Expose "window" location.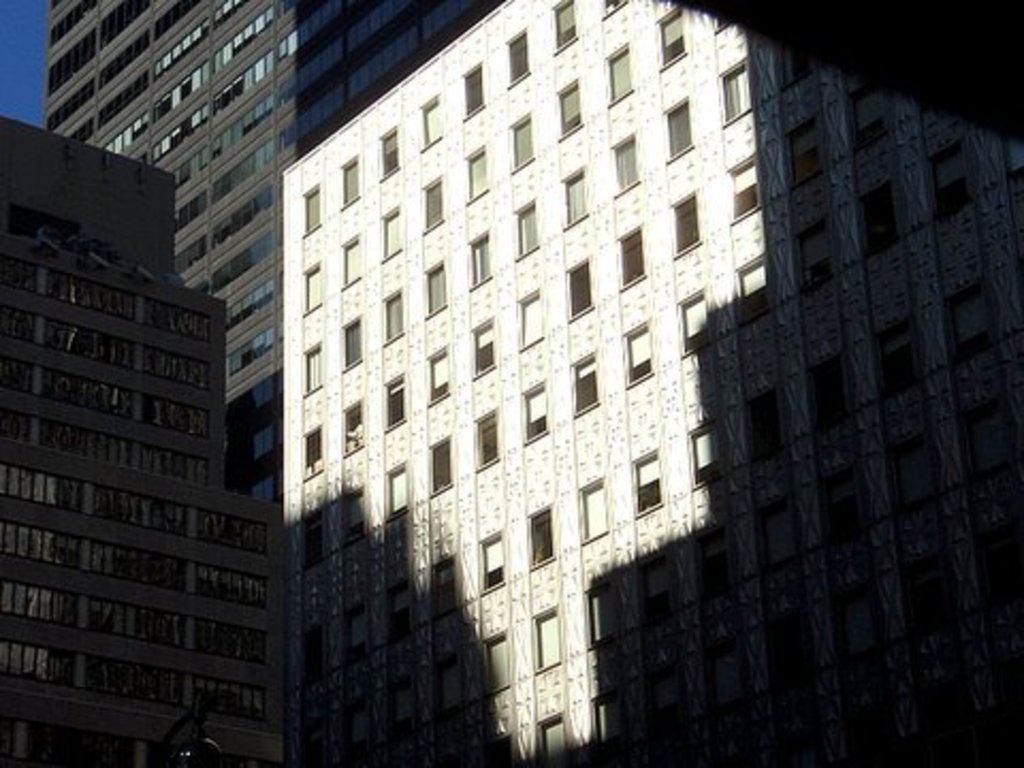
Exposed at box(514, 297, 542, 346).
